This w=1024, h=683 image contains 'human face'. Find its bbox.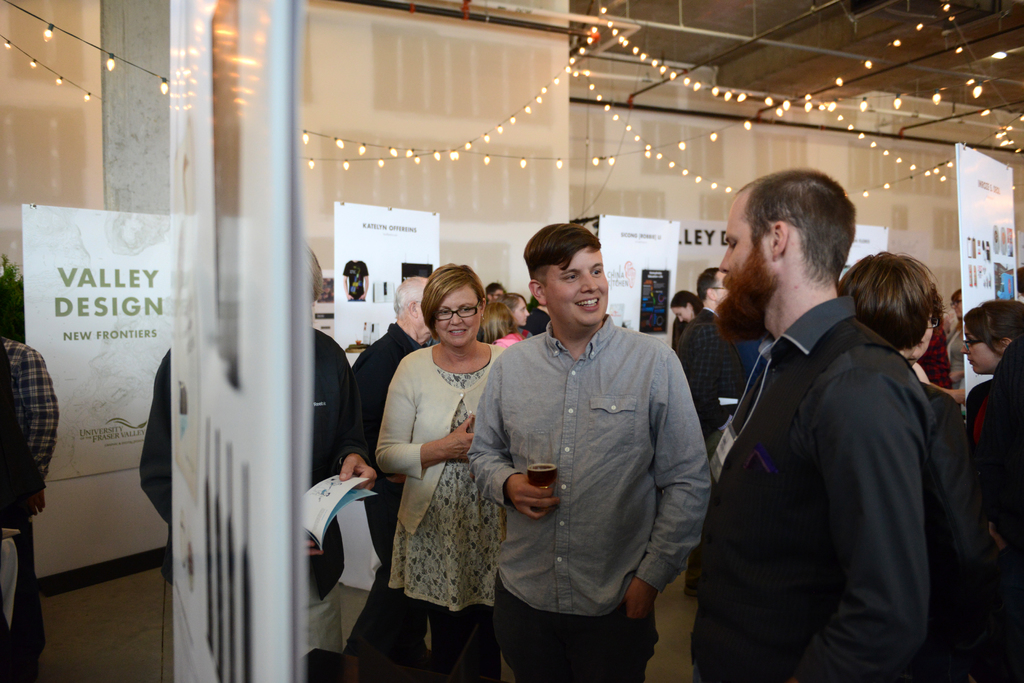
pyautogui.locateOnScreen(712, 269, 729, 298).
